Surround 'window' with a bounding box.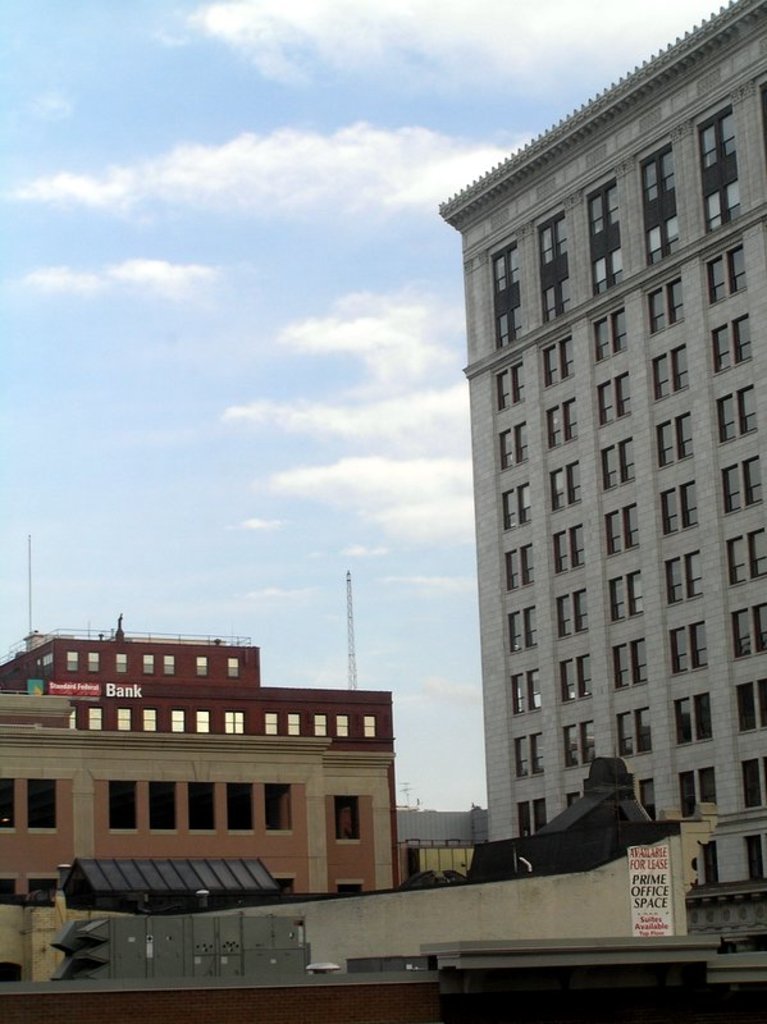
<bbox>671, 690, 711, 744</bbox>.
